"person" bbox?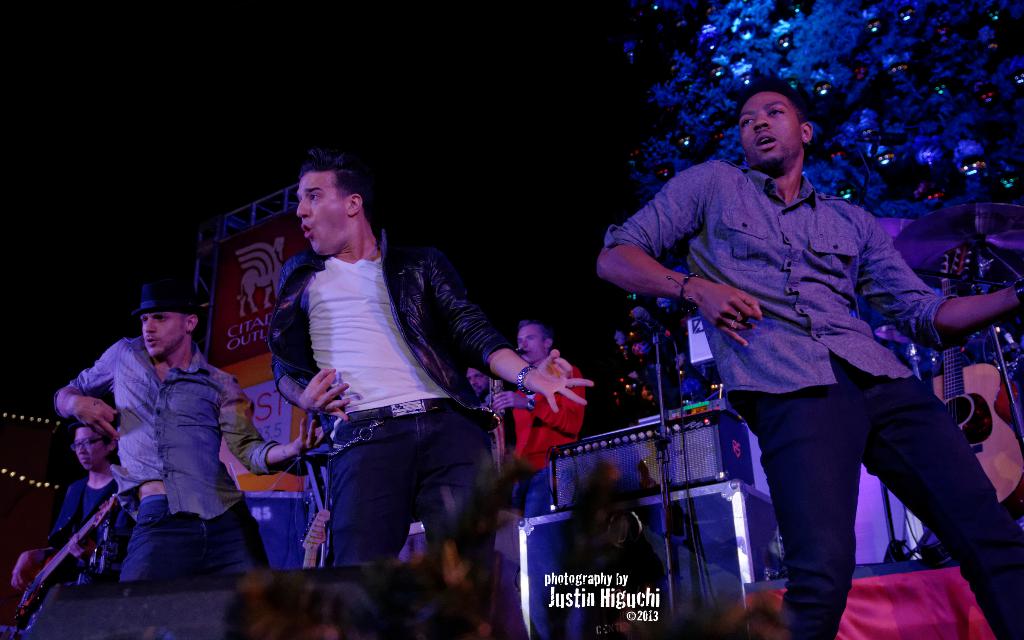
x1=597 y1=73 x2=1023 y2=639
